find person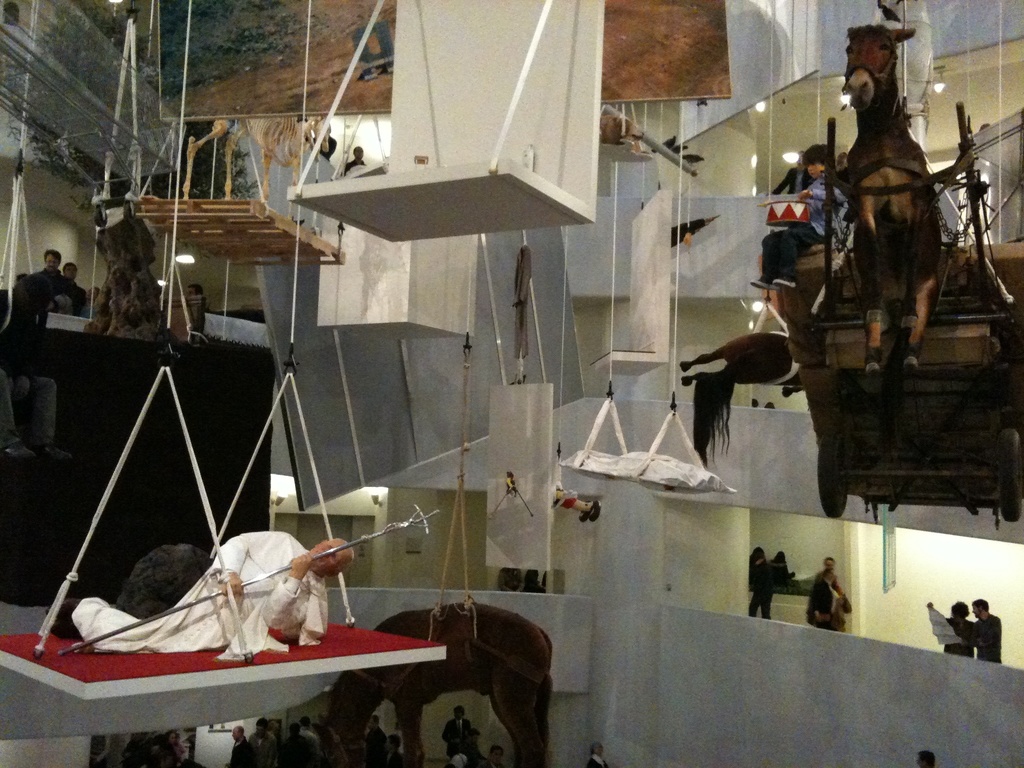
box=[748, 544, 774, 622]
